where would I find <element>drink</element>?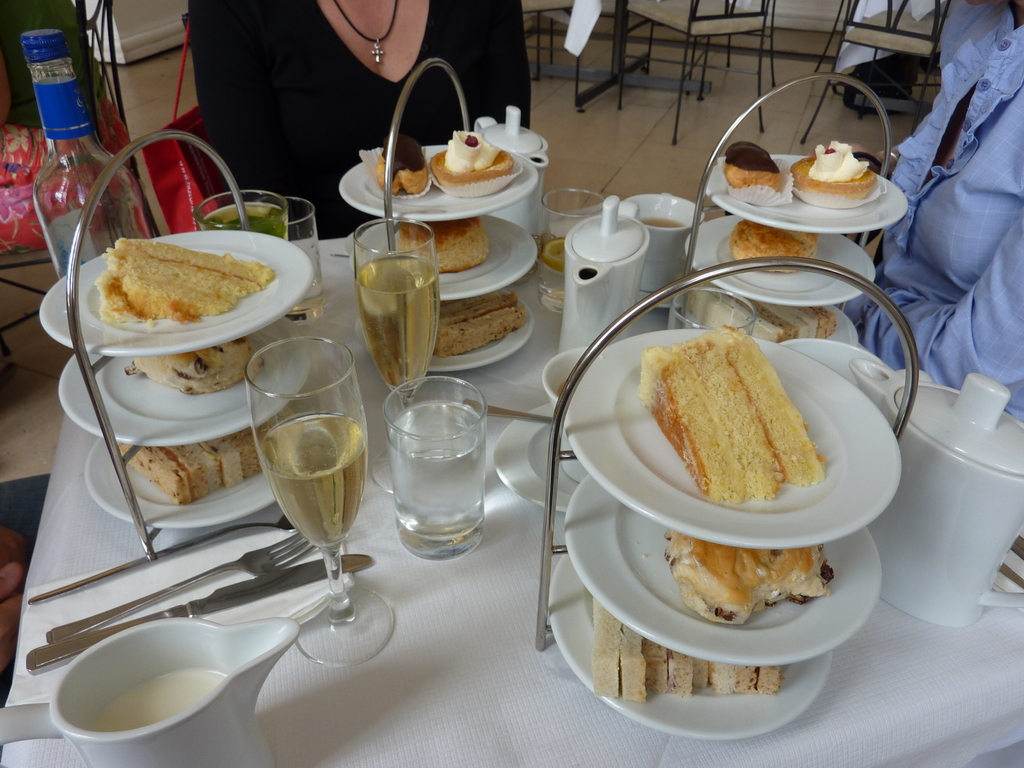
At 386,403,486,561.
